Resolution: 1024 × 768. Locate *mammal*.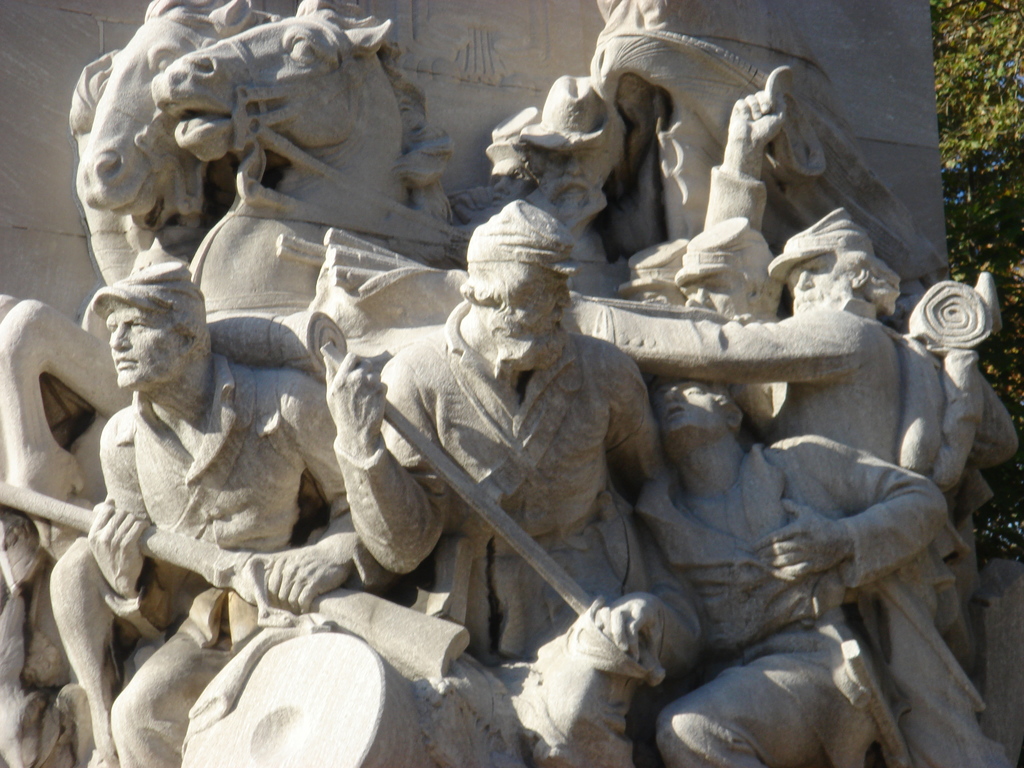
41:264:399:767.
